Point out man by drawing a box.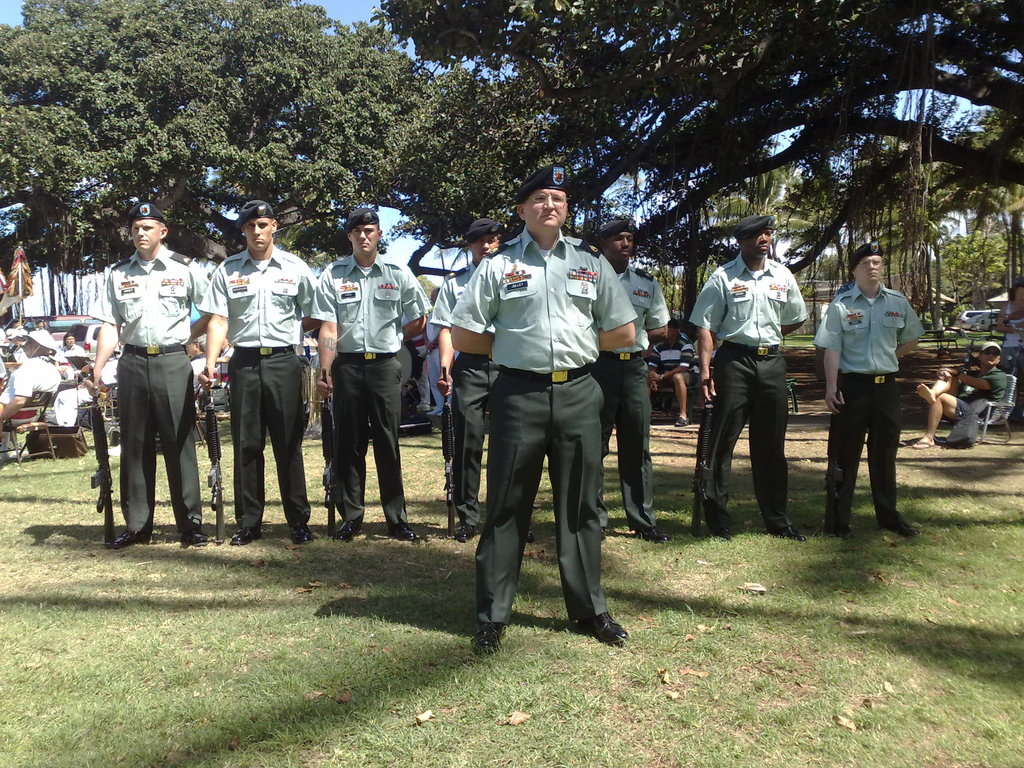
select_region(50, 325, 111, 438).
